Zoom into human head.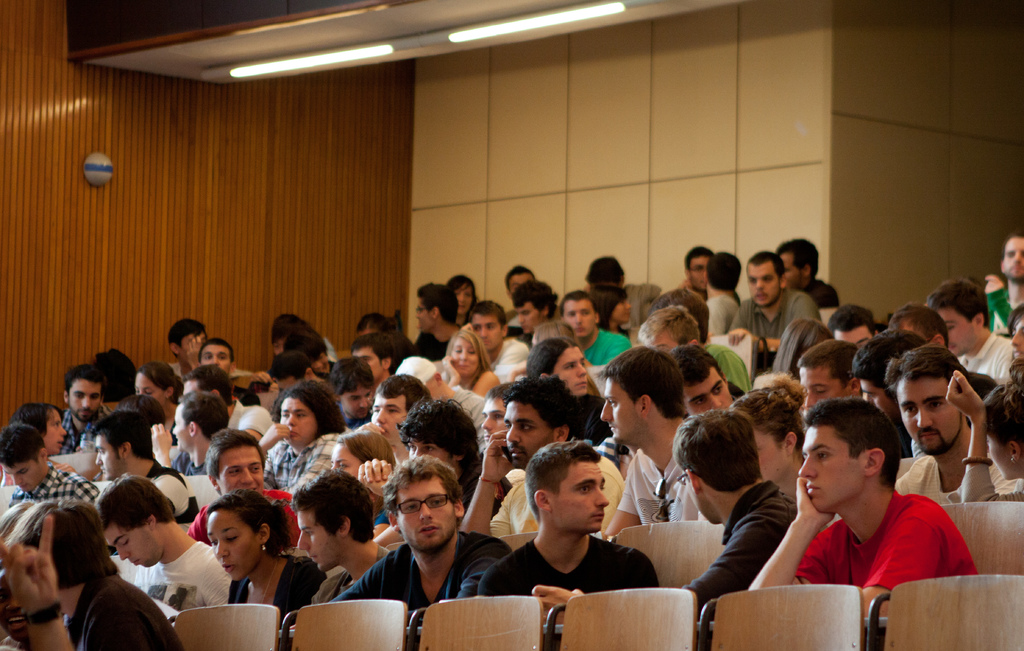
Zoom target: x1=796 y1=340 x2=870 y2=401.
